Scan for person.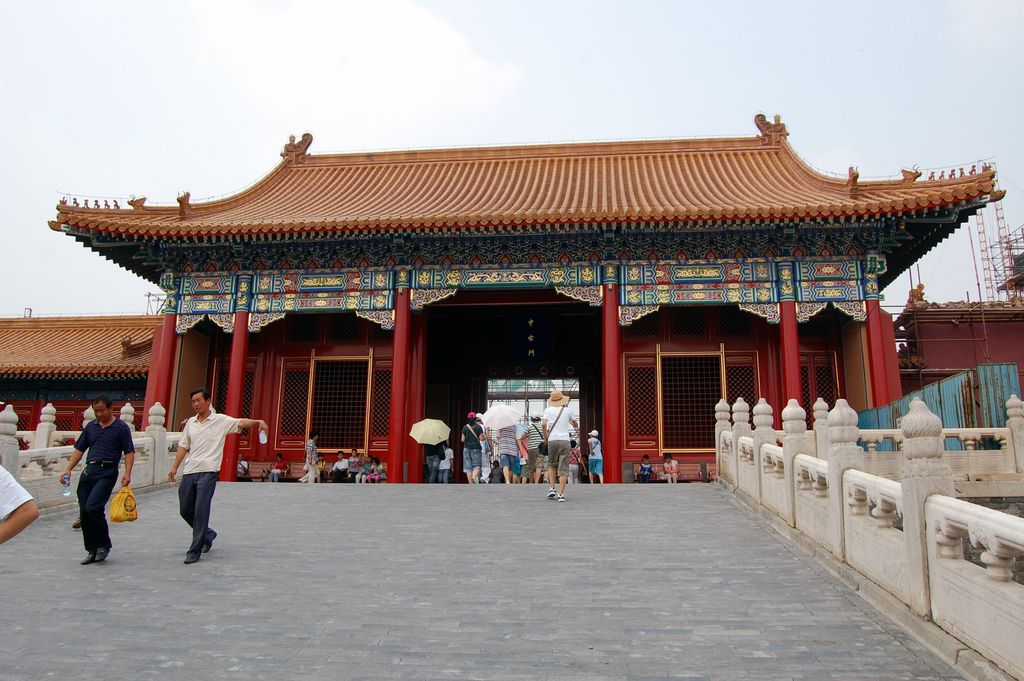
Scan result: box=[428, 447, 436, 481].
